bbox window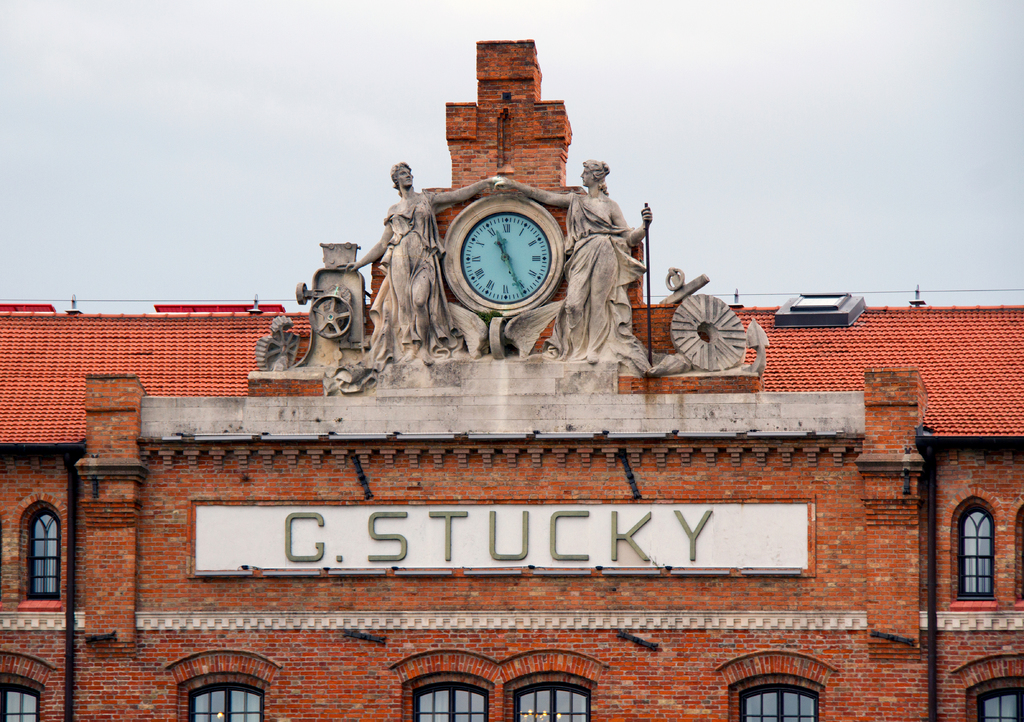
crop(519, 683, 588, 721)
